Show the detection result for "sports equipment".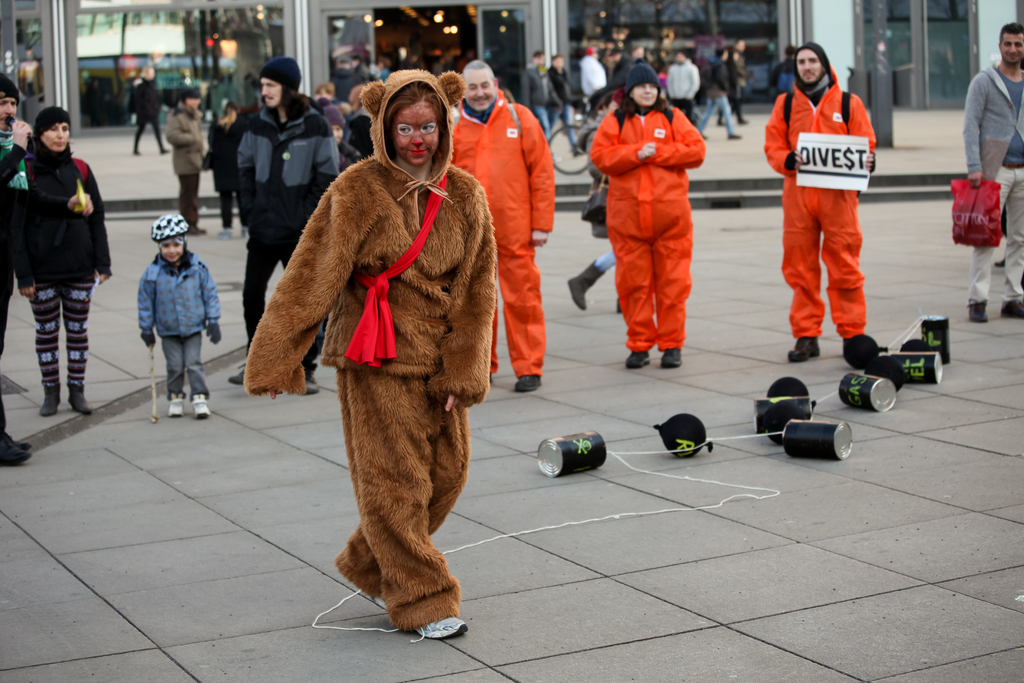
(x1=150, y1=211, x2=192, y2=269).
